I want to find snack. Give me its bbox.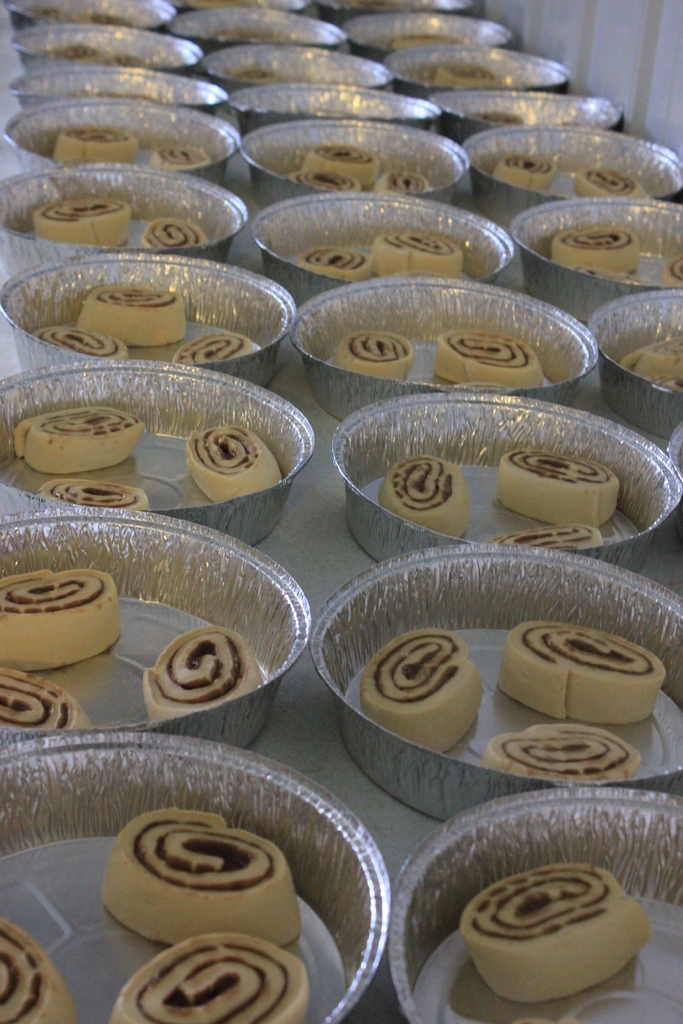
region(484, 717, 652, 787).
